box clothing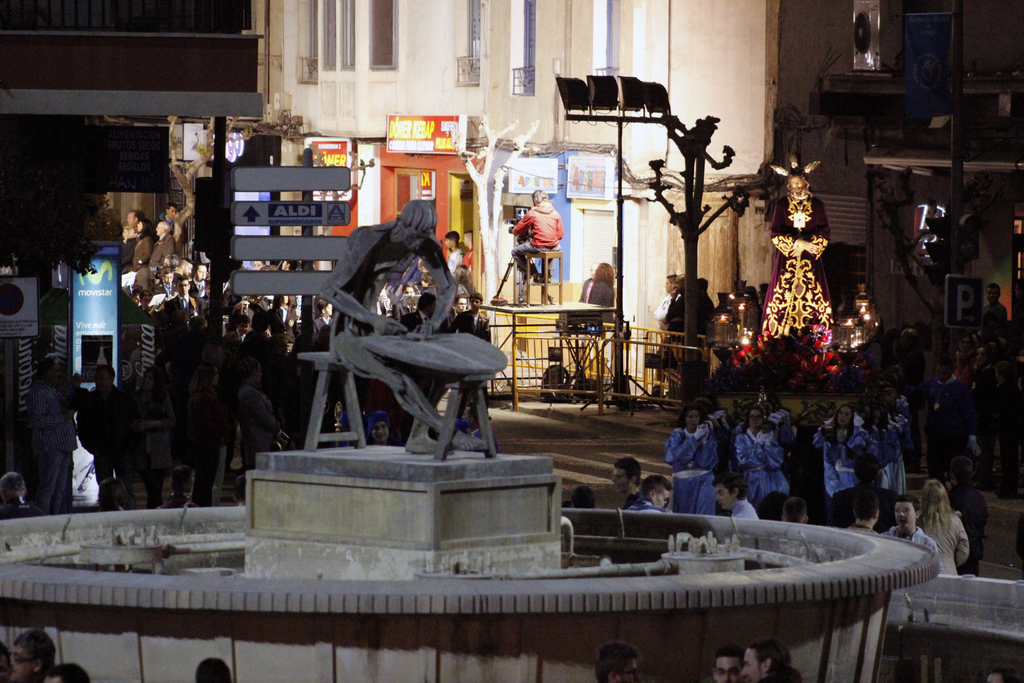
<box>579,274,616,311</box>
